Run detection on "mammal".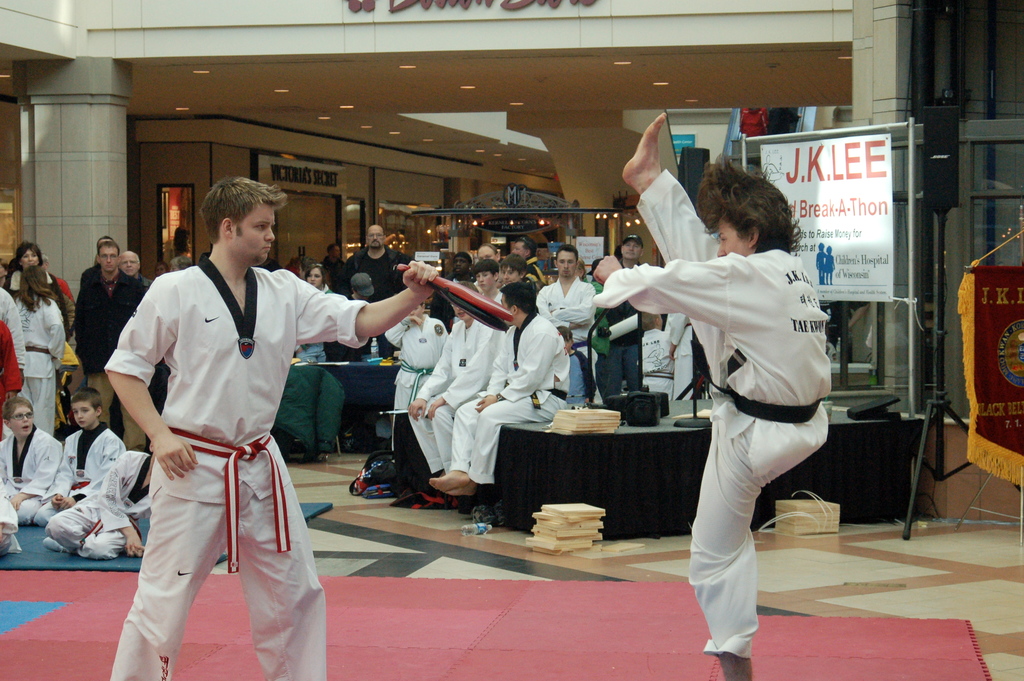
Result: {"x1": 332, "y1": 270, "x2": 374, "y2": 361}.
